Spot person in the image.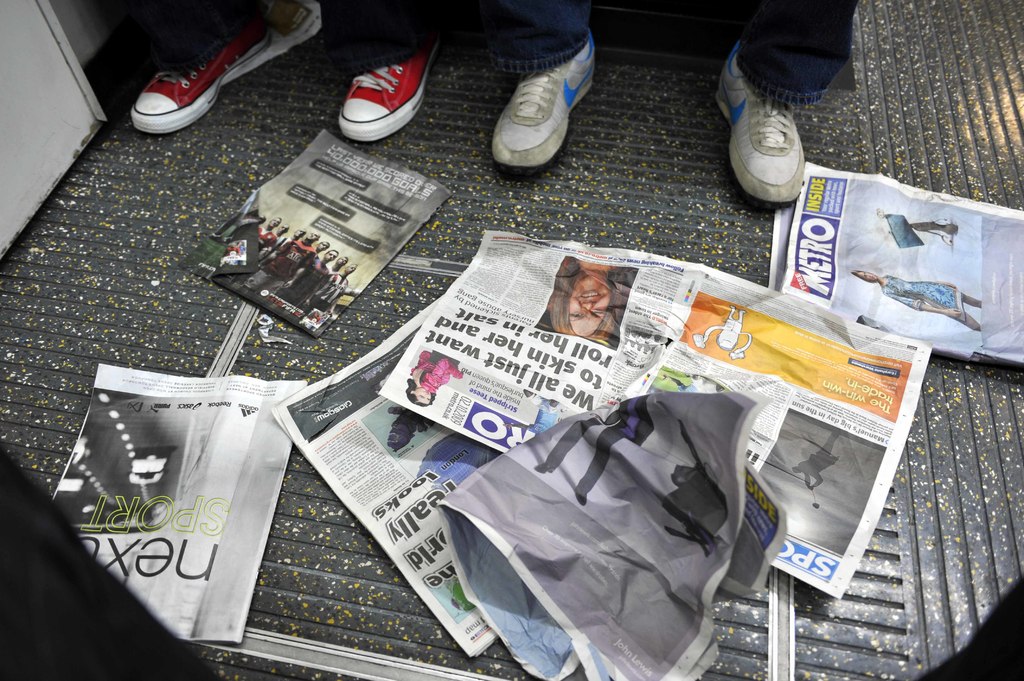
person found at rect(294, 250, 334, 301).
